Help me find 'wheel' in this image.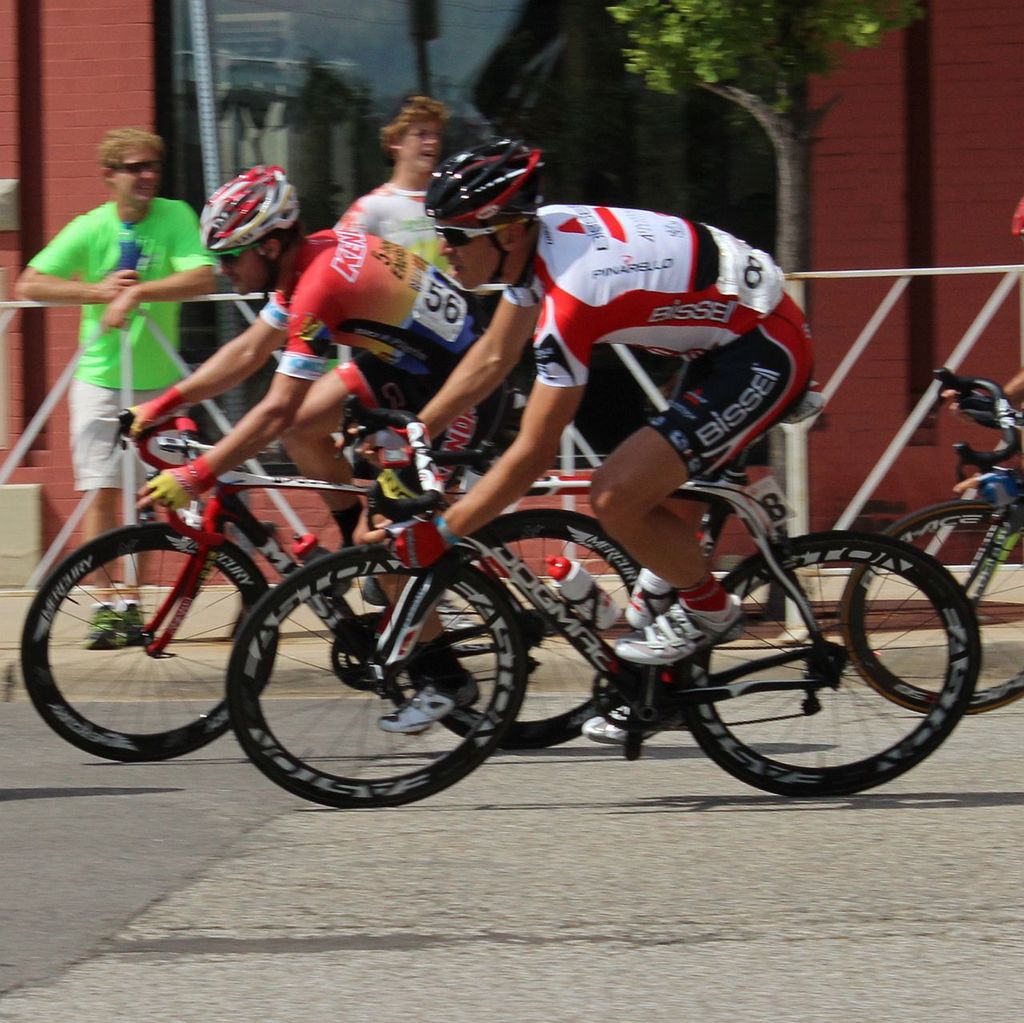
Found it: [x1=226, y1=539, x2=533, y2=813].
